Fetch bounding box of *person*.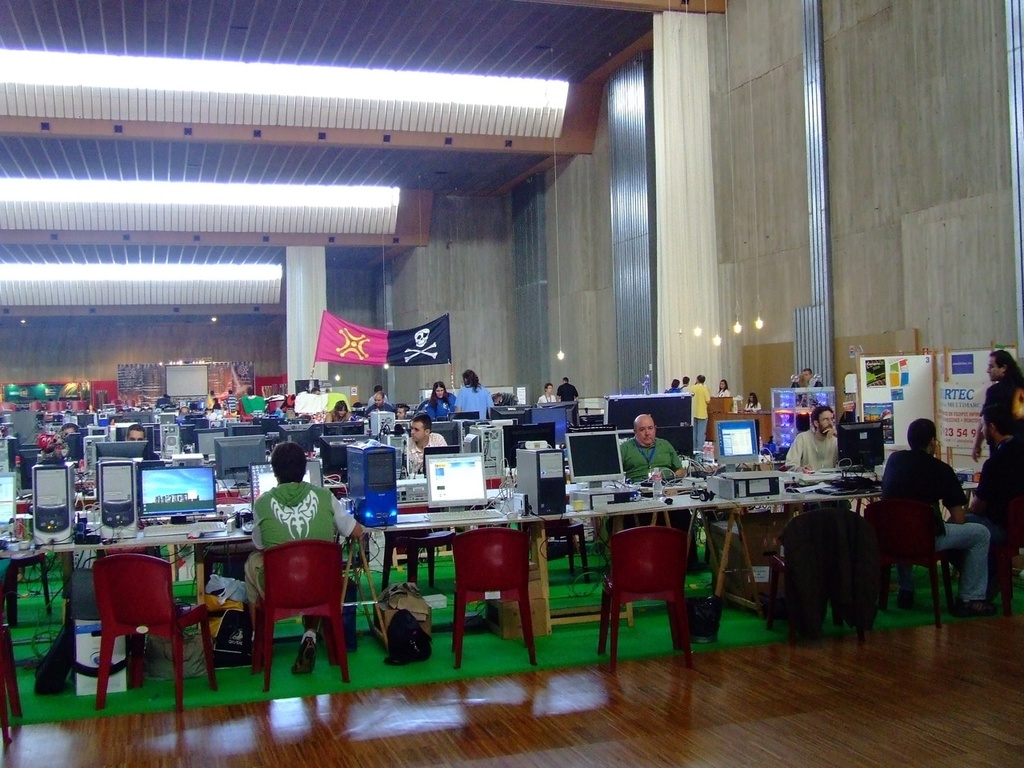
Bbox: bbox(424, 374, 450, 418).
